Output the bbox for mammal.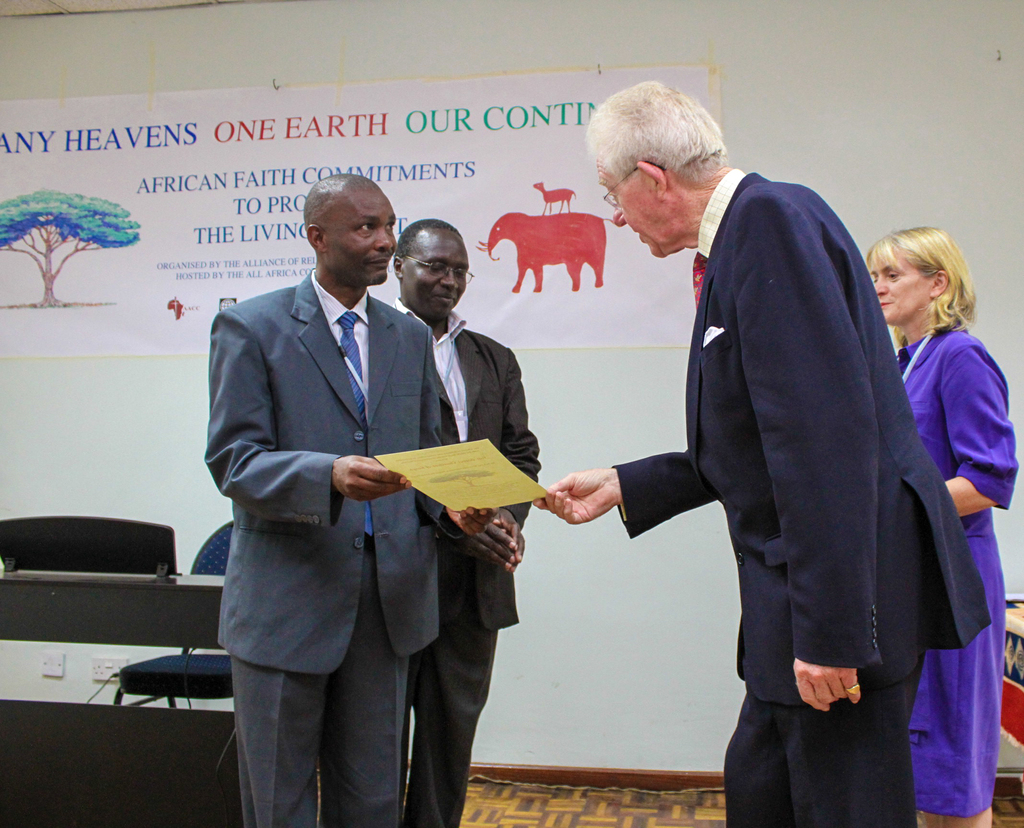
(552,112,963,827).
